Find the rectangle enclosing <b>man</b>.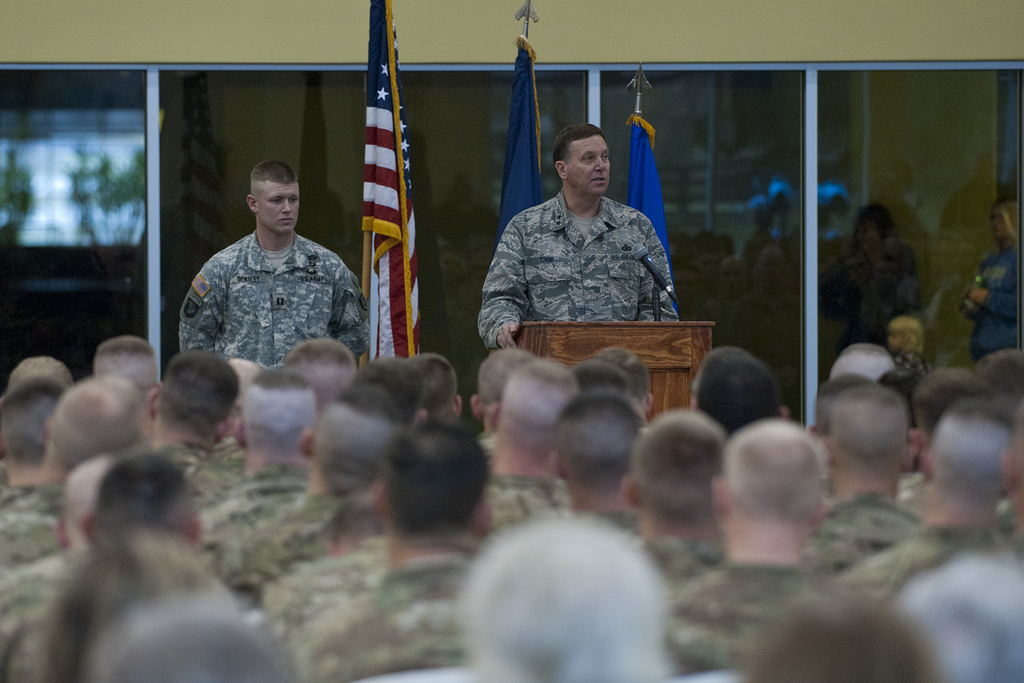
[559, 393, 649, 532].
